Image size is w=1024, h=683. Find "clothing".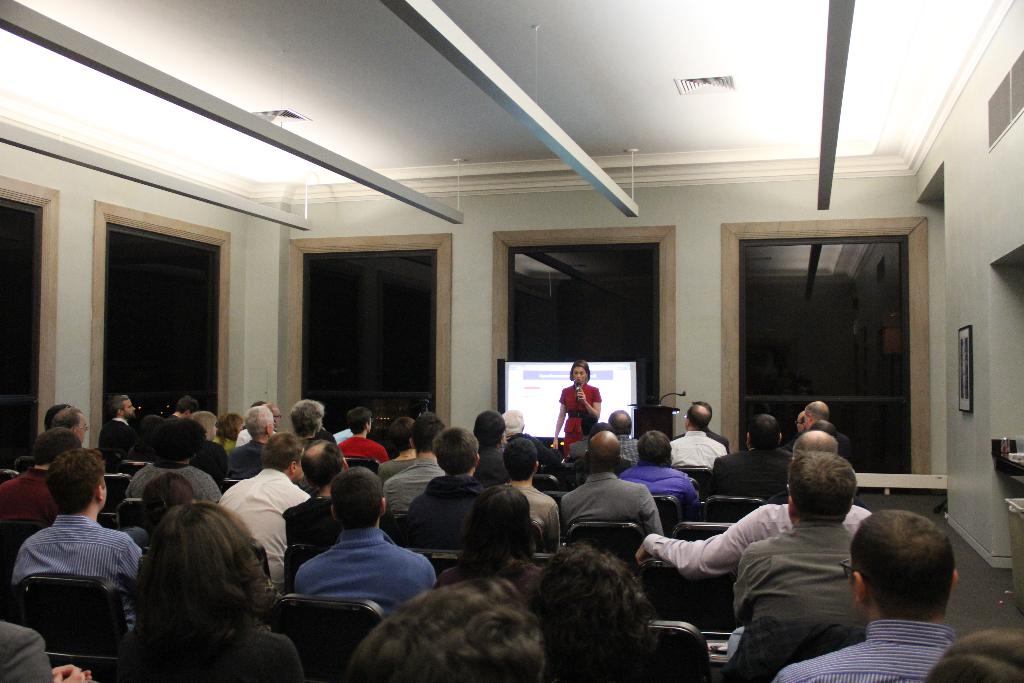
BBox(646, 502, 868, 581).
